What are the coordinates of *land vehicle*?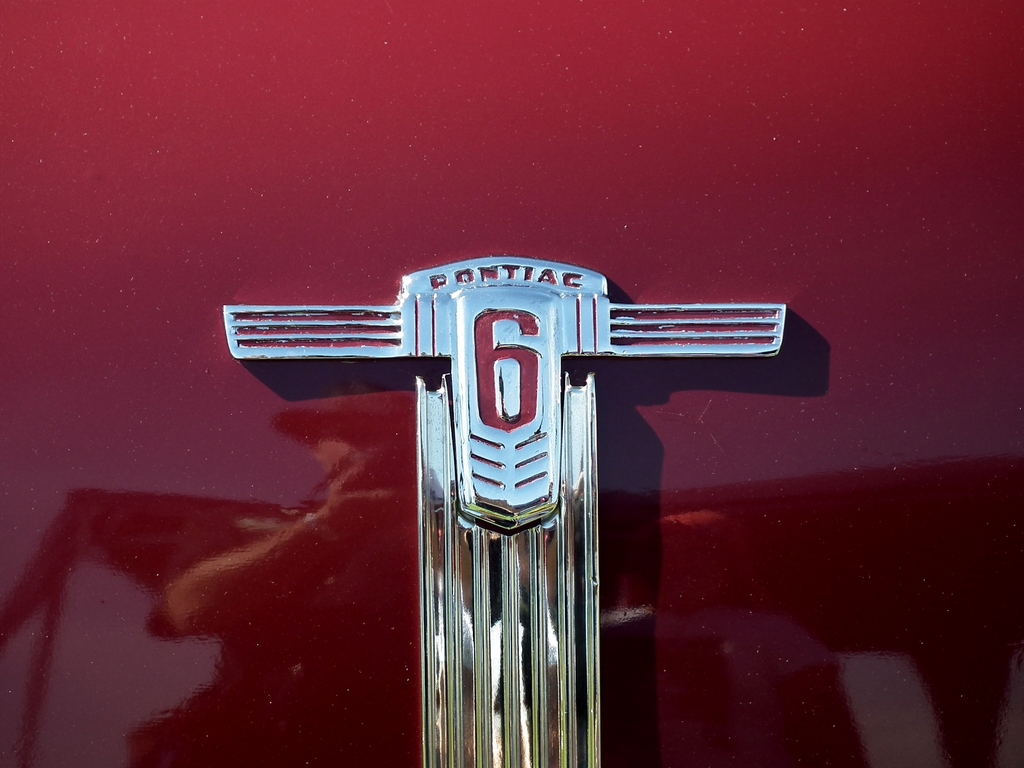
bbox=(0, 2, 1016, 760).
